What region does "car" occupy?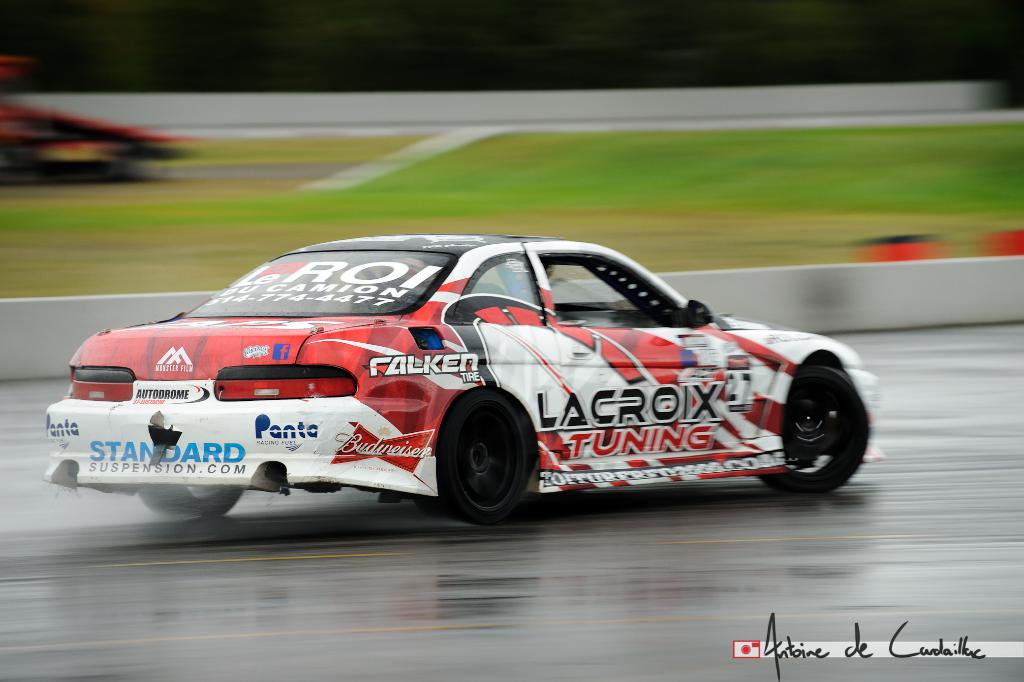
[49,228,898,519].
